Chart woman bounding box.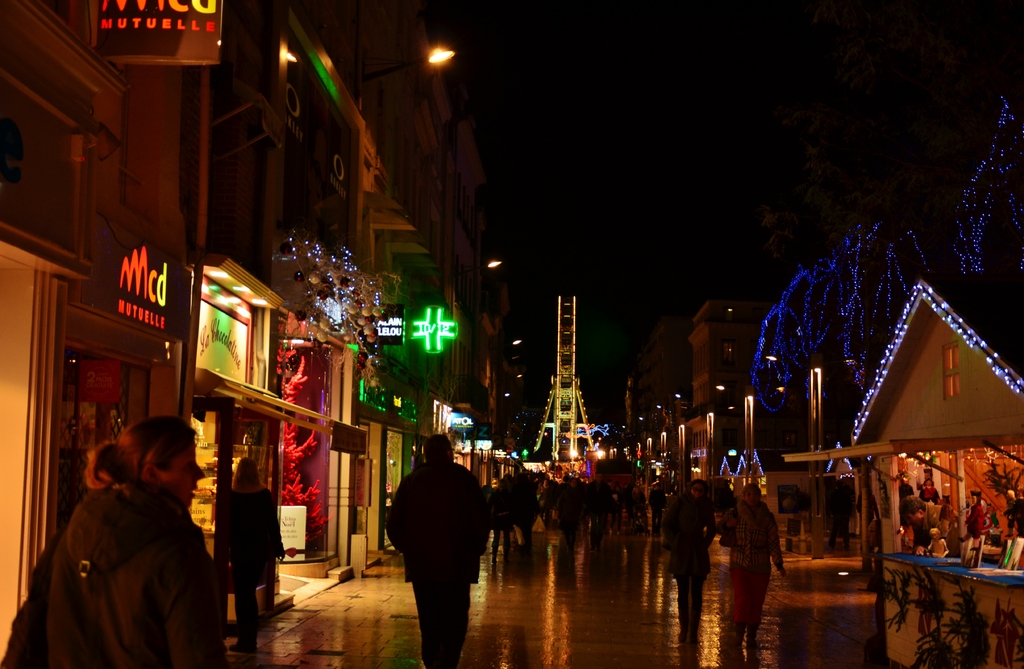
Charted: locate(922, 477, 944, 508).
